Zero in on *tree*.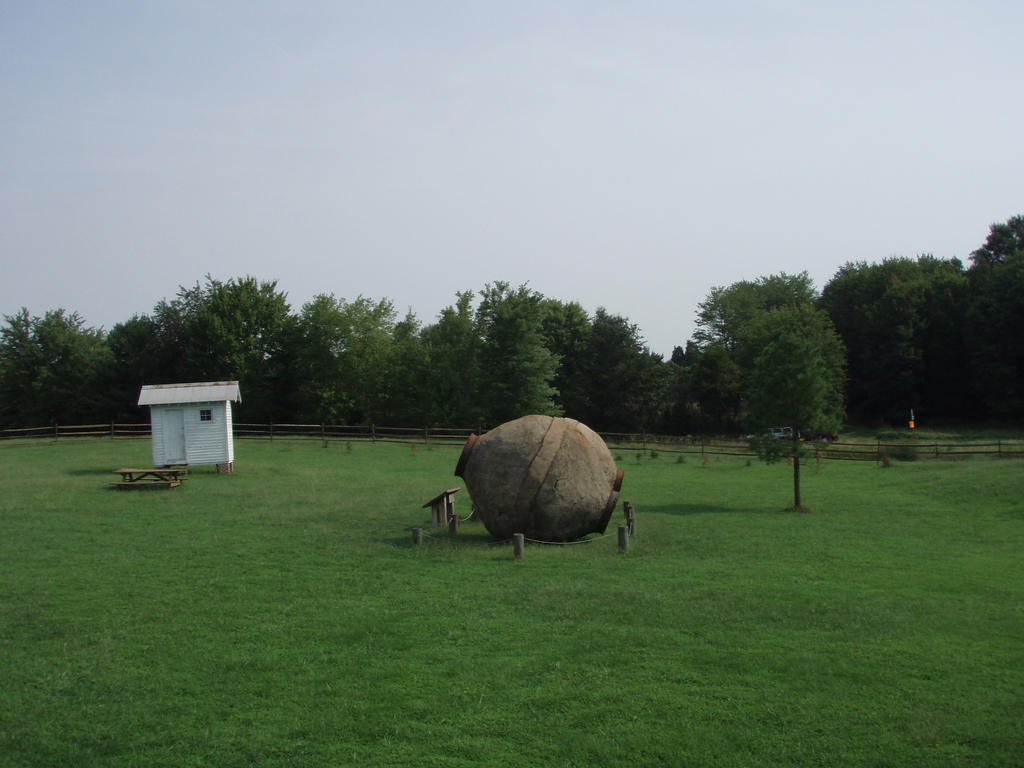
Zeroed in: <box>956,209,1023,291</box>.
